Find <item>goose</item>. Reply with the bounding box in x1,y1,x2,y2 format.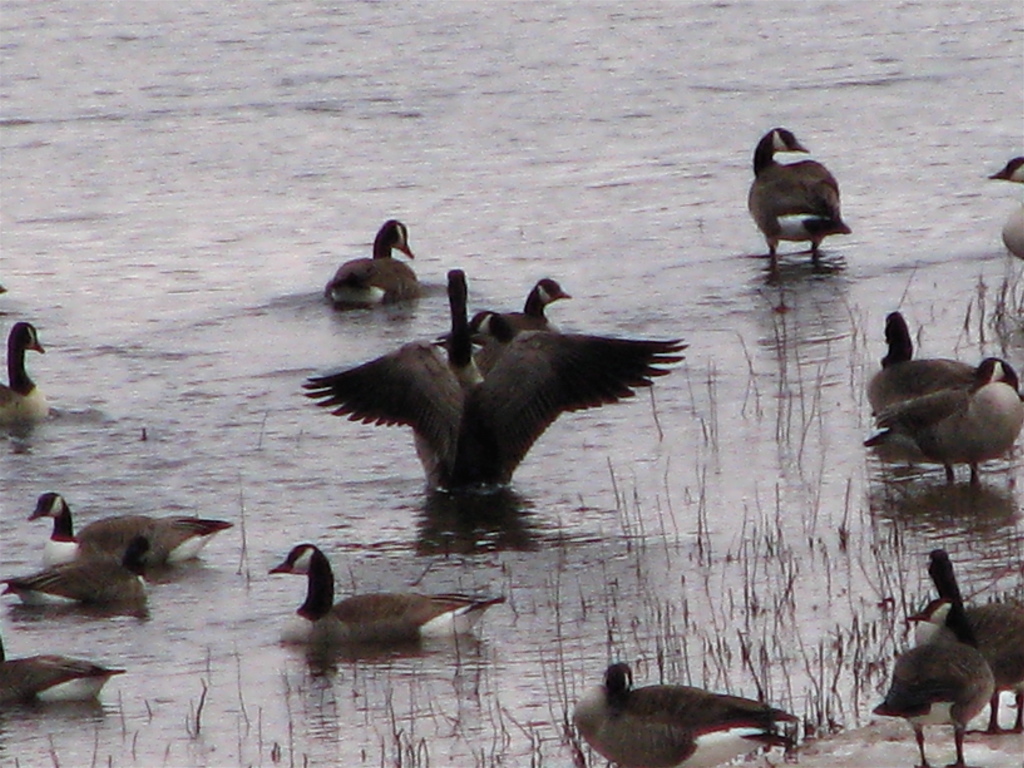
928,552,1023,731.
